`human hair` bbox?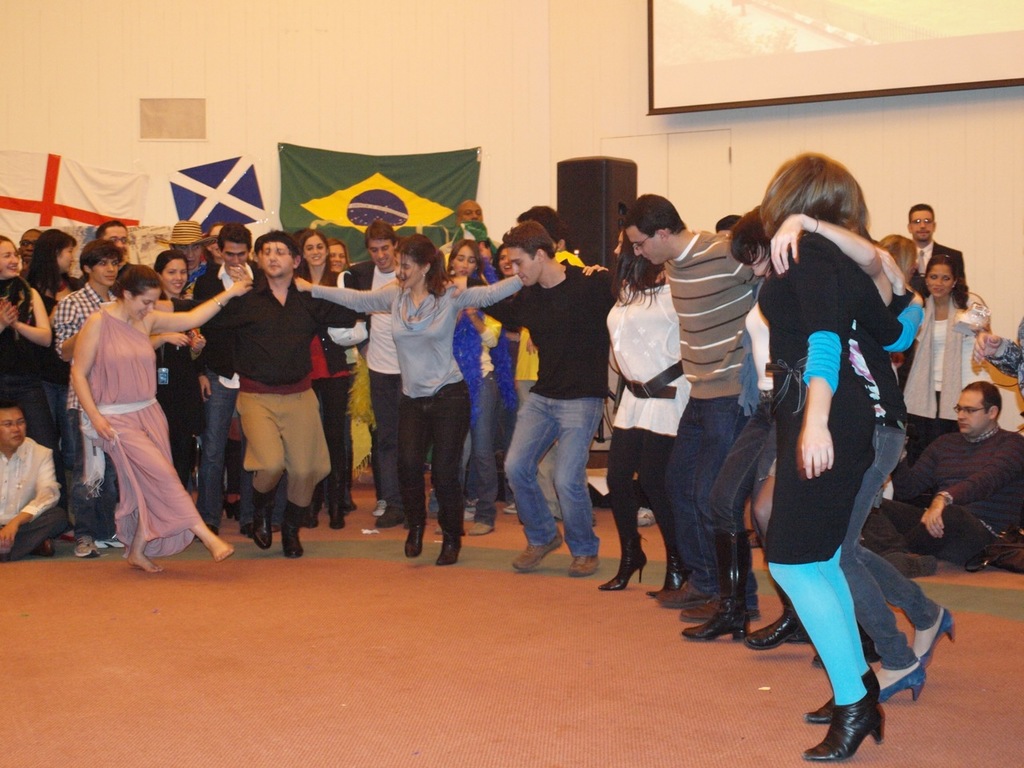
<box>259,229,302,255</box>
